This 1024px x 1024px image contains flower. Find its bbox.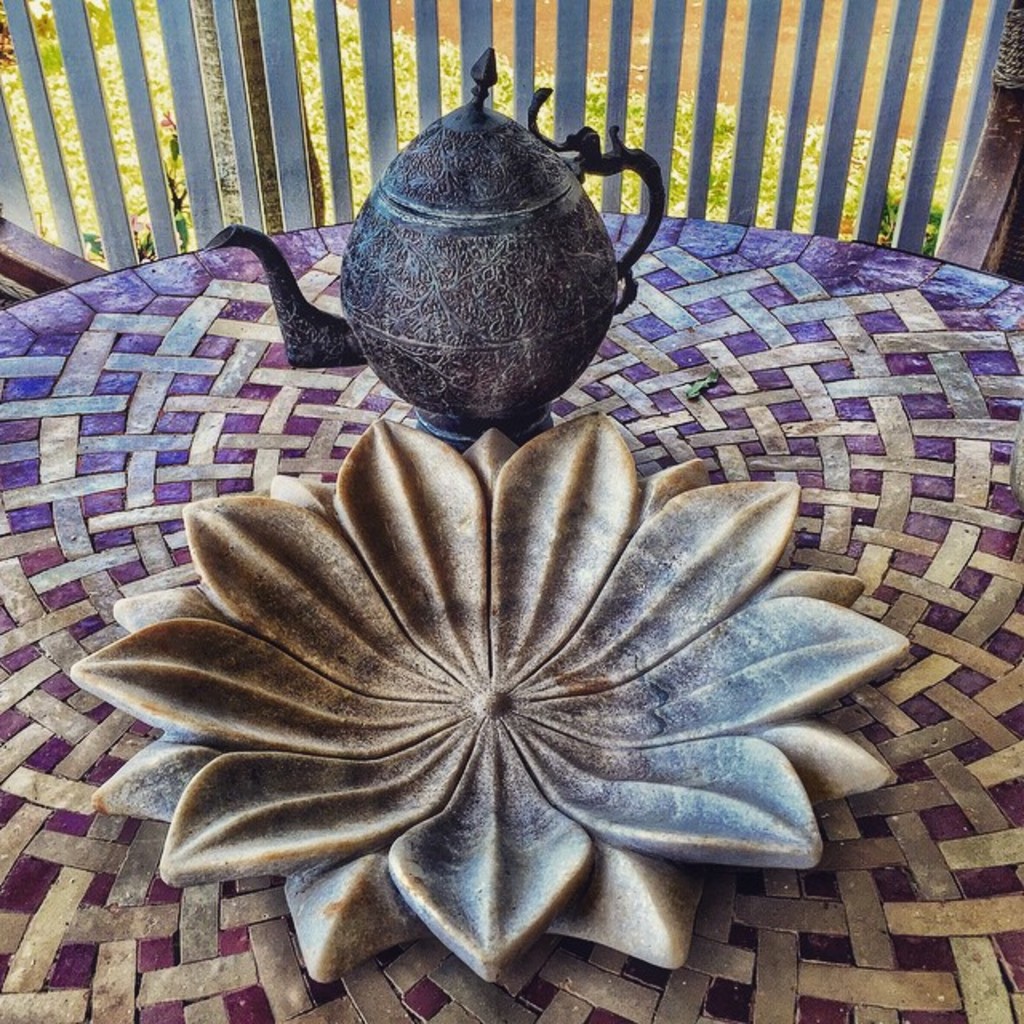
region(69, 418, 912, 986).
